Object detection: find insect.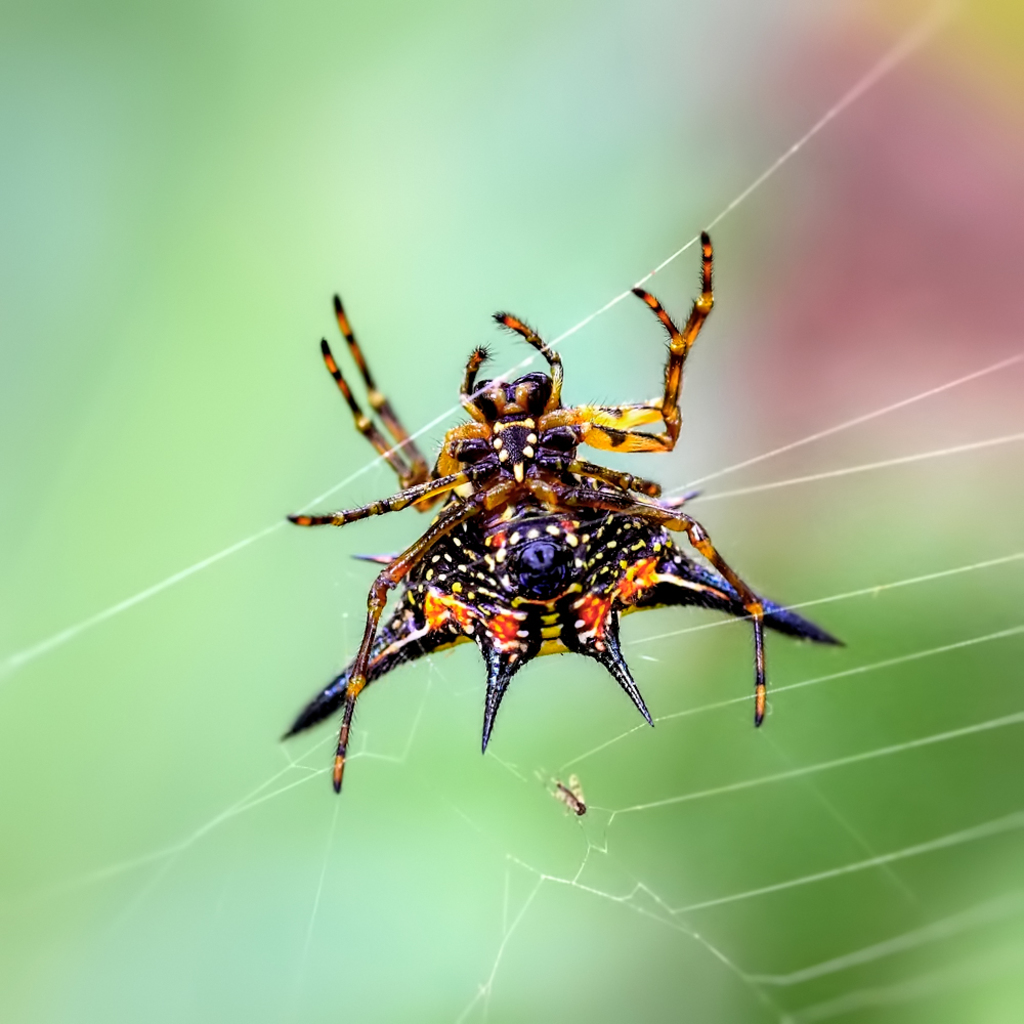
[left=281, top=222, right=850, bottom=796].
